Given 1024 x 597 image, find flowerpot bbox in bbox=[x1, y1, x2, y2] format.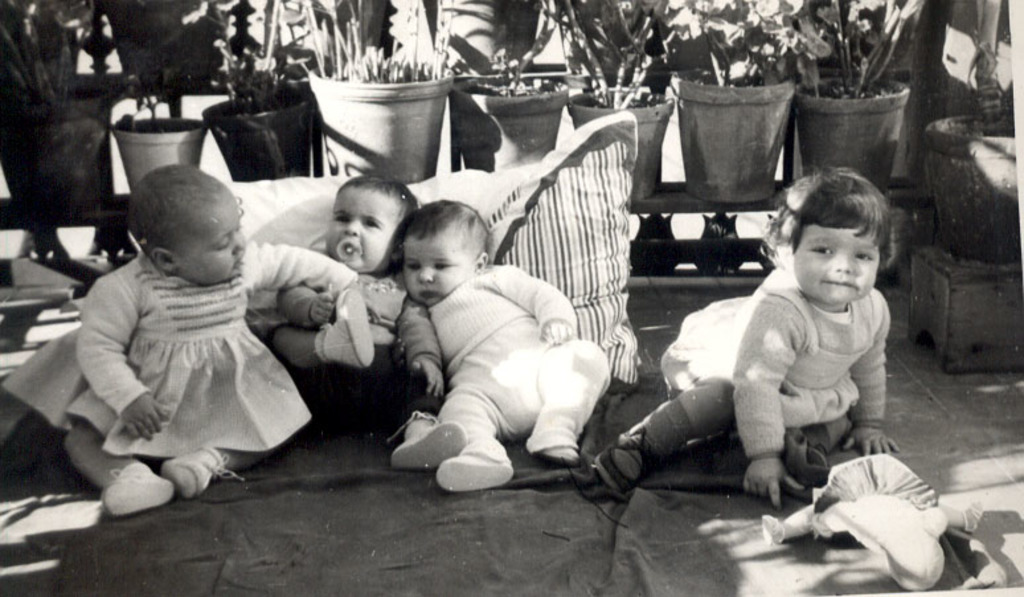
bbox=[665, 60, 799, 207].
